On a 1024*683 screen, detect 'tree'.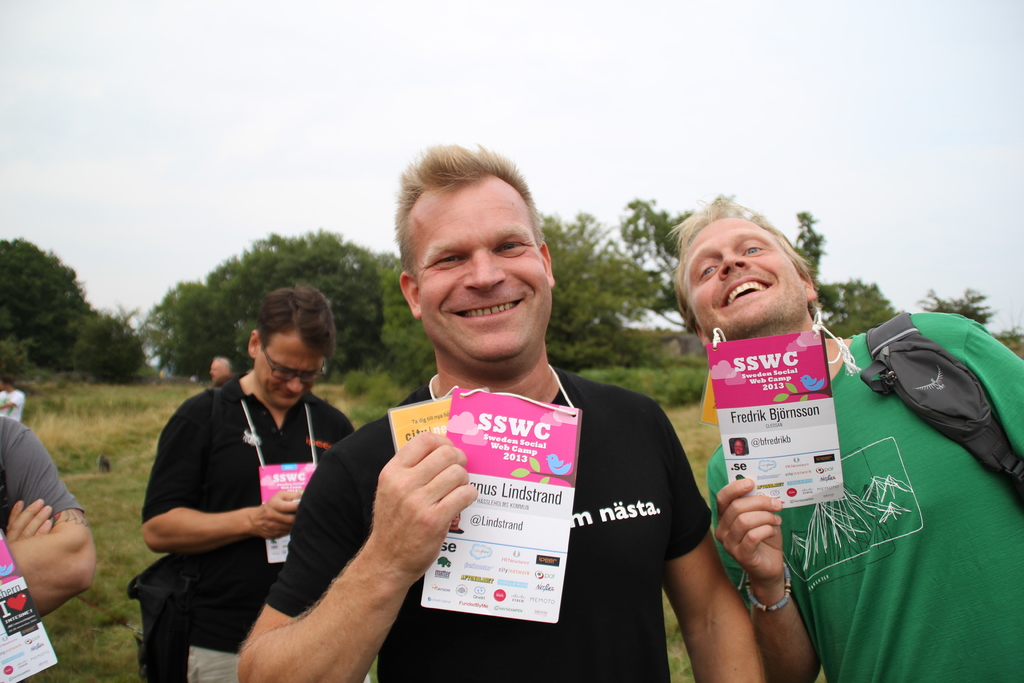
{"x1": 819, "y1": 268, "x2": 911, "y2": 355}.
